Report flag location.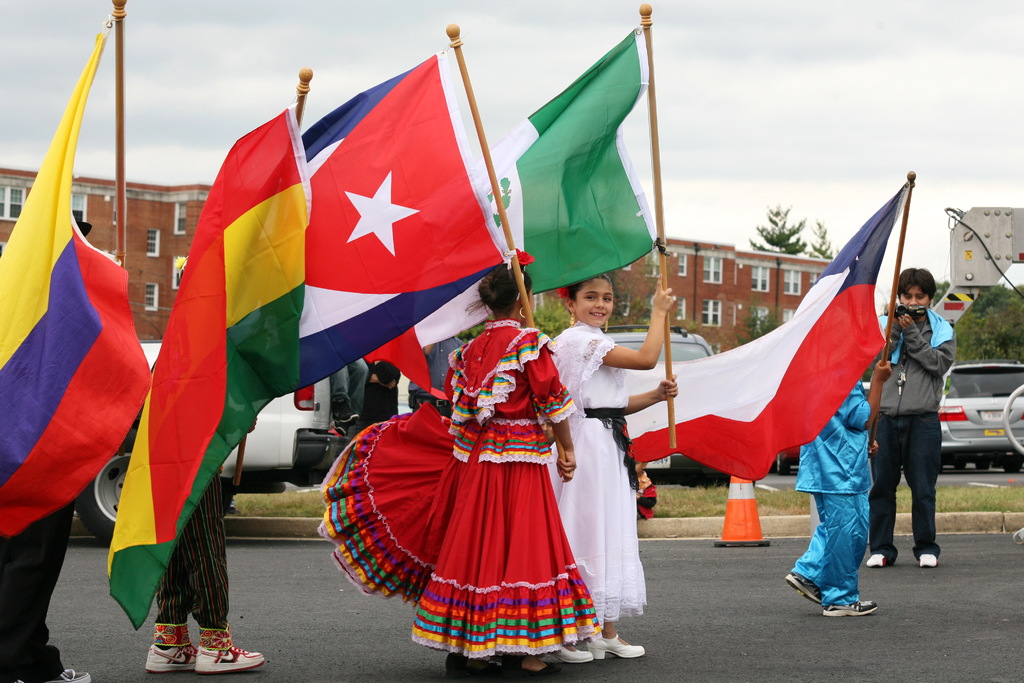
Report: Rect(106, 108, 305, 630).
